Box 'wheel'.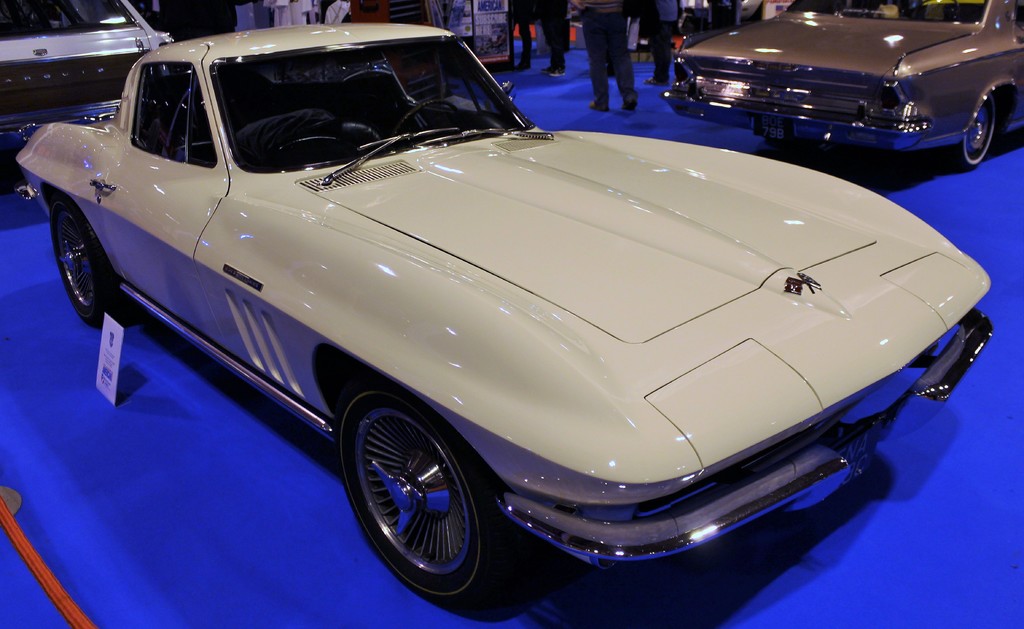
x1=951 y1=96 x2=993 y2=168.
